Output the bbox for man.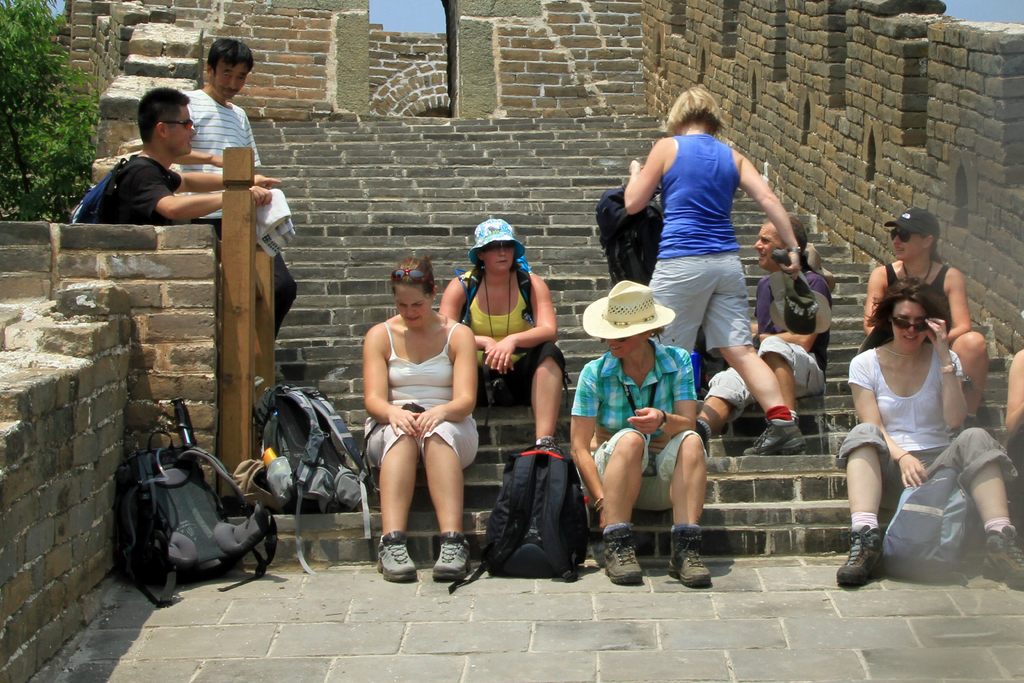
[x1=168, y1=40, x2=296, y2=352].
